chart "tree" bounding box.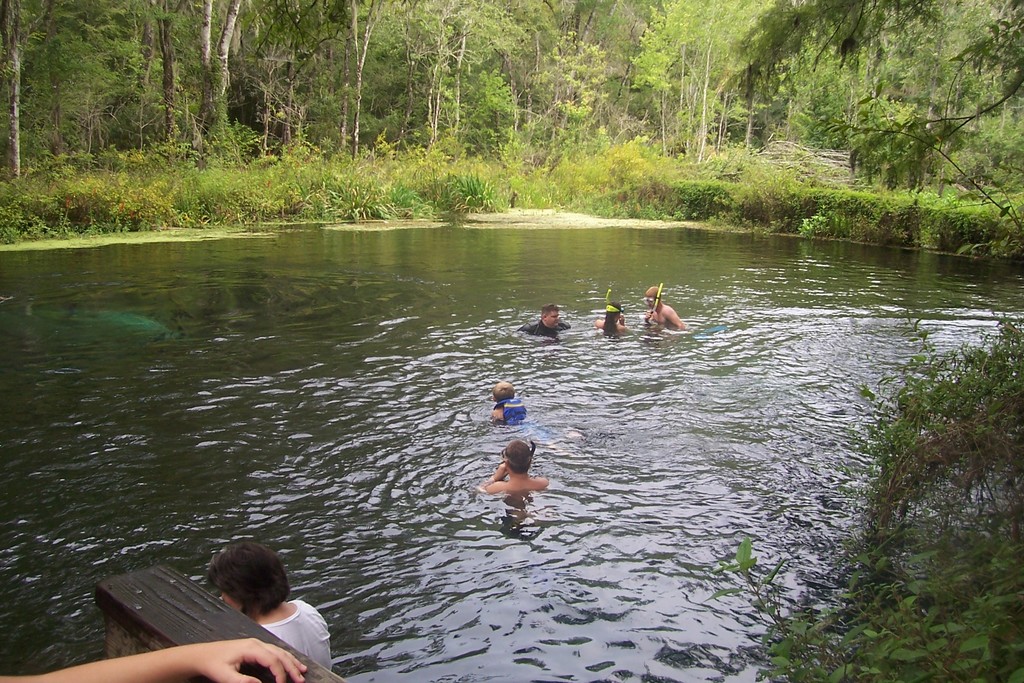
Charted: [408,0,639,143].
